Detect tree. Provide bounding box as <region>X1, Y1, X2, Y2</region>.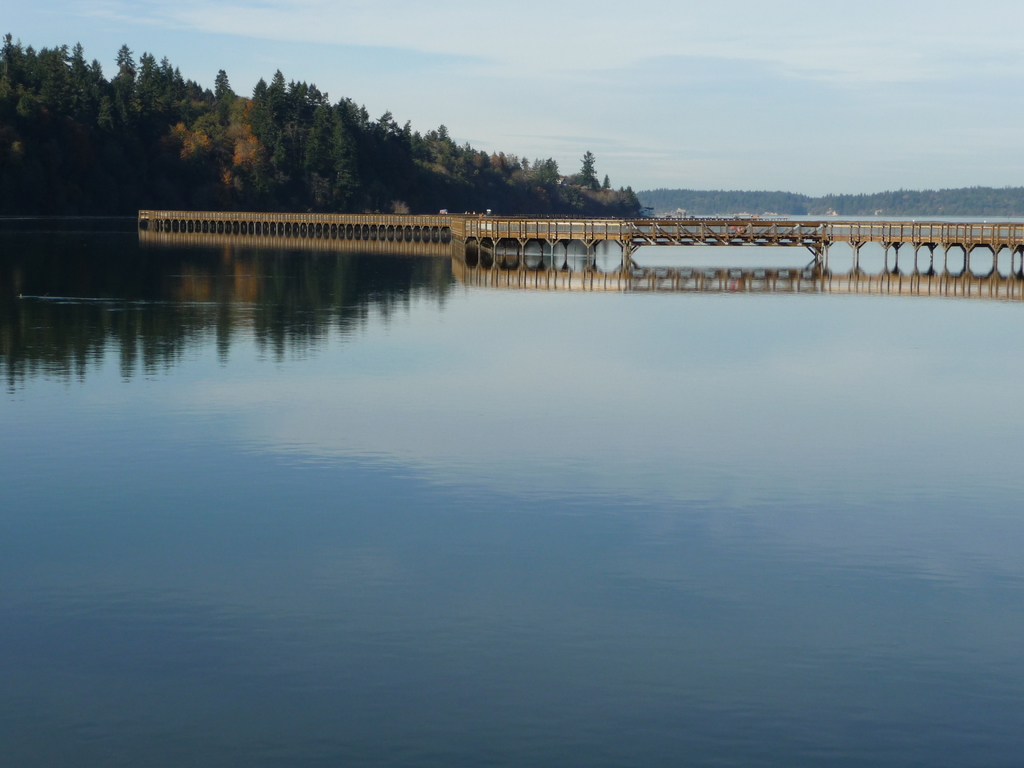
<region>150, 52, 204, 177</region>.
